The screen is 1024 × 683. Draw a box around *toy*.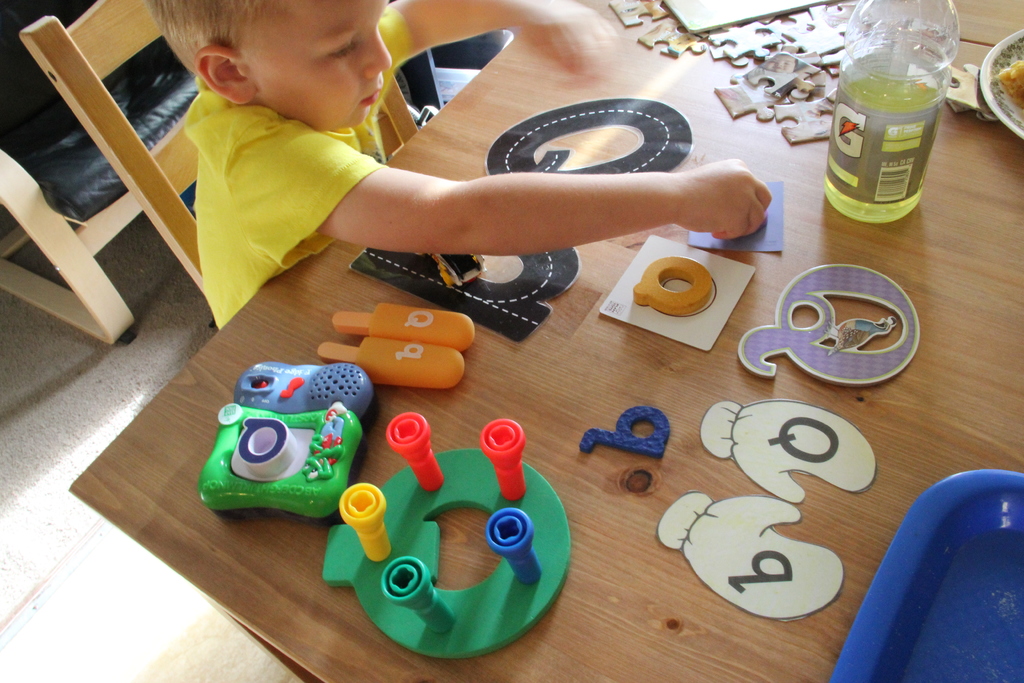
detection(335, 311, 472, 350).
